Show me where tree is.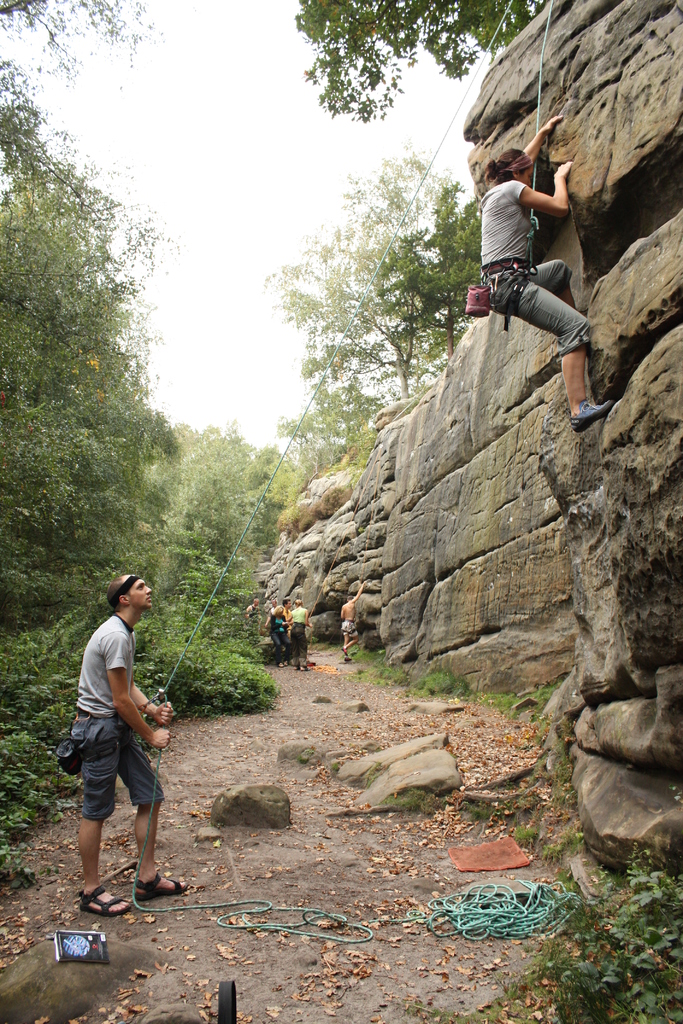
tree is at bbox=(309, 375, 386, 454).
